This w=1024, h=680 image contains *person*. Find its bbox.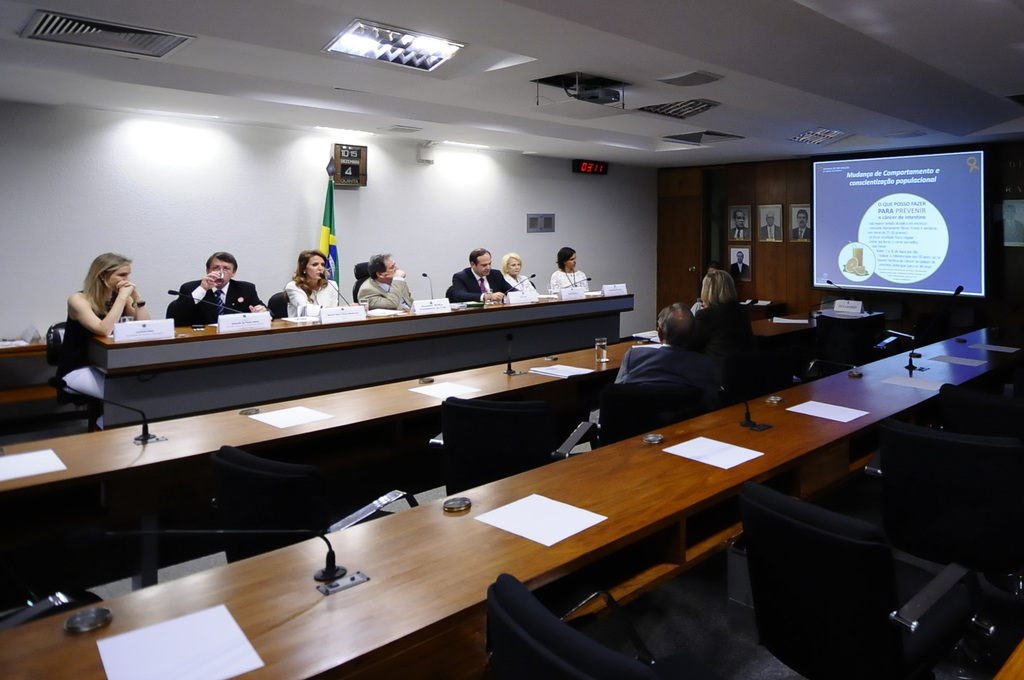
left=60, top=250, right=148, bottom=428.
